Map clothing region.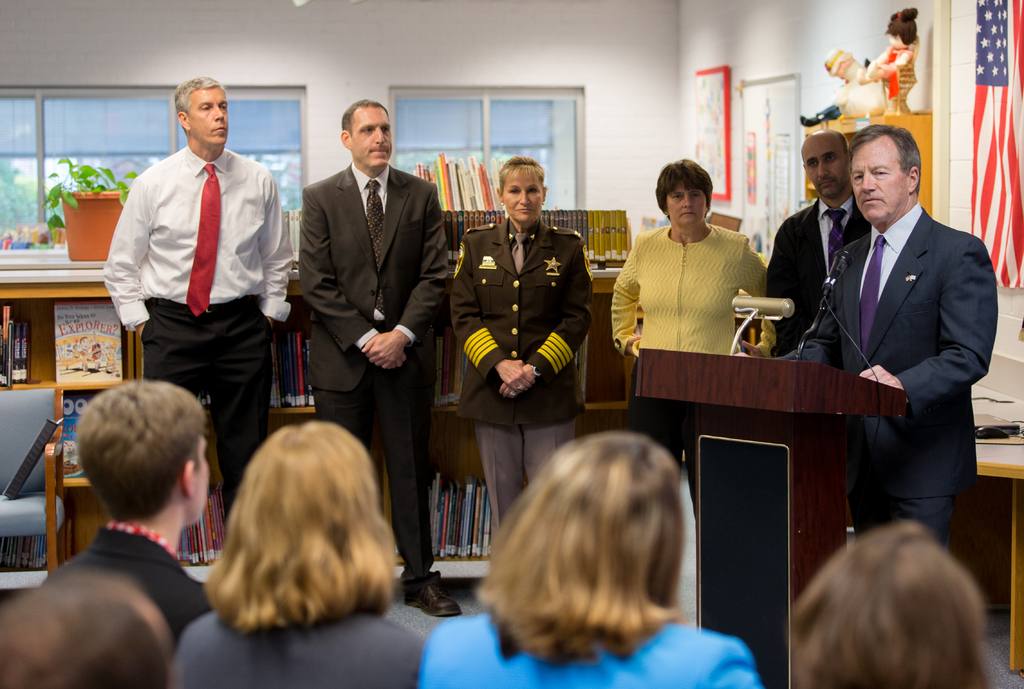
Mapped to 419/608/764/688.
